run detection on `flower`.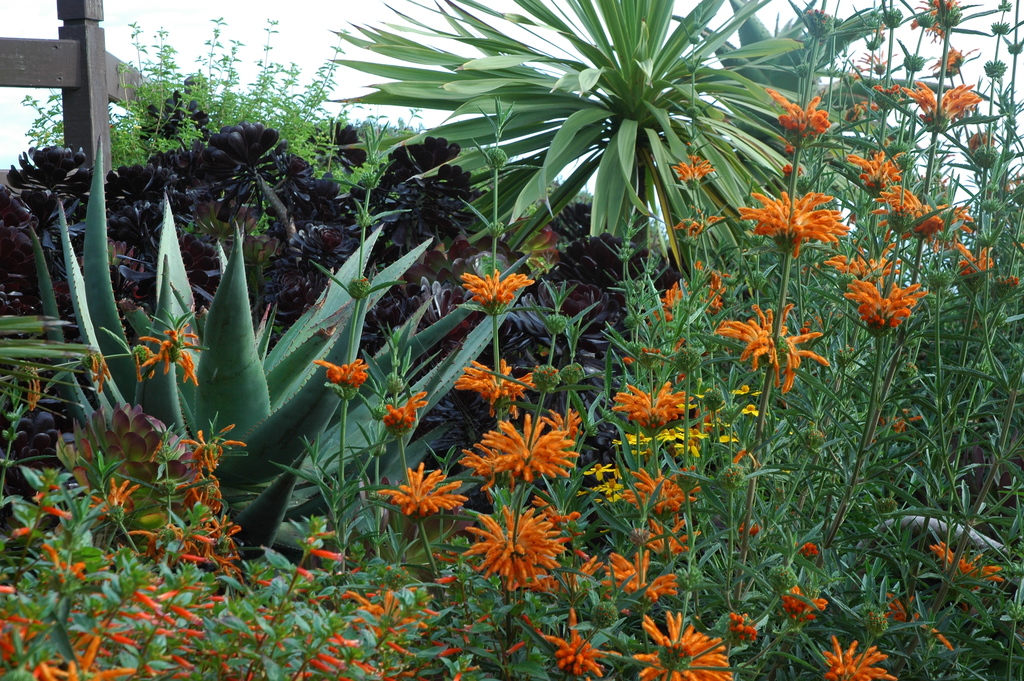
Result: (634,608,724,680).
